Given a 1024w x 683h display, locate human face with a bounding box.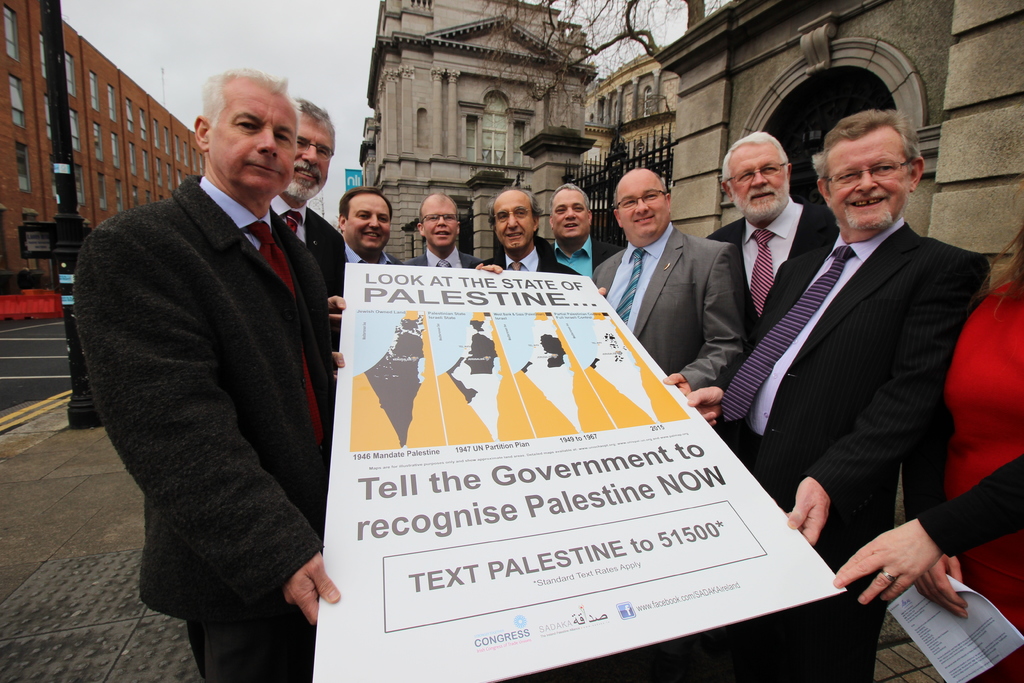
Located: {"left": 289, "top": 109, "right": 334, "bottom": 202}.
